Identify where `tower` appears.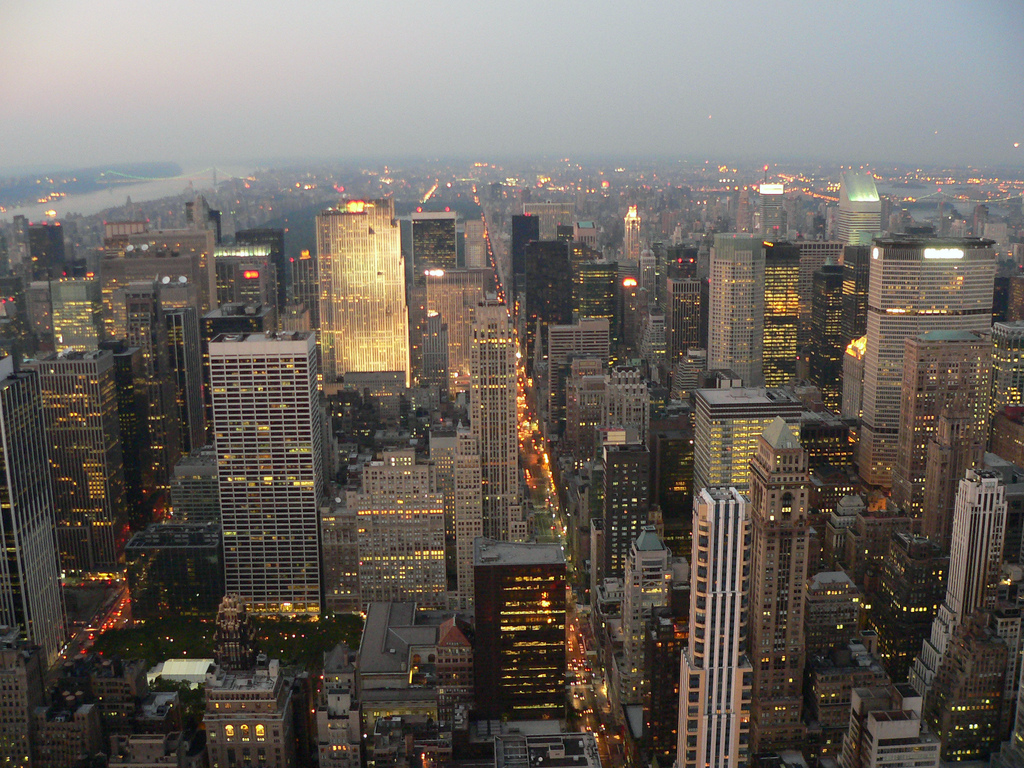
Appears at bbox=(531, 240, 566, 355).
